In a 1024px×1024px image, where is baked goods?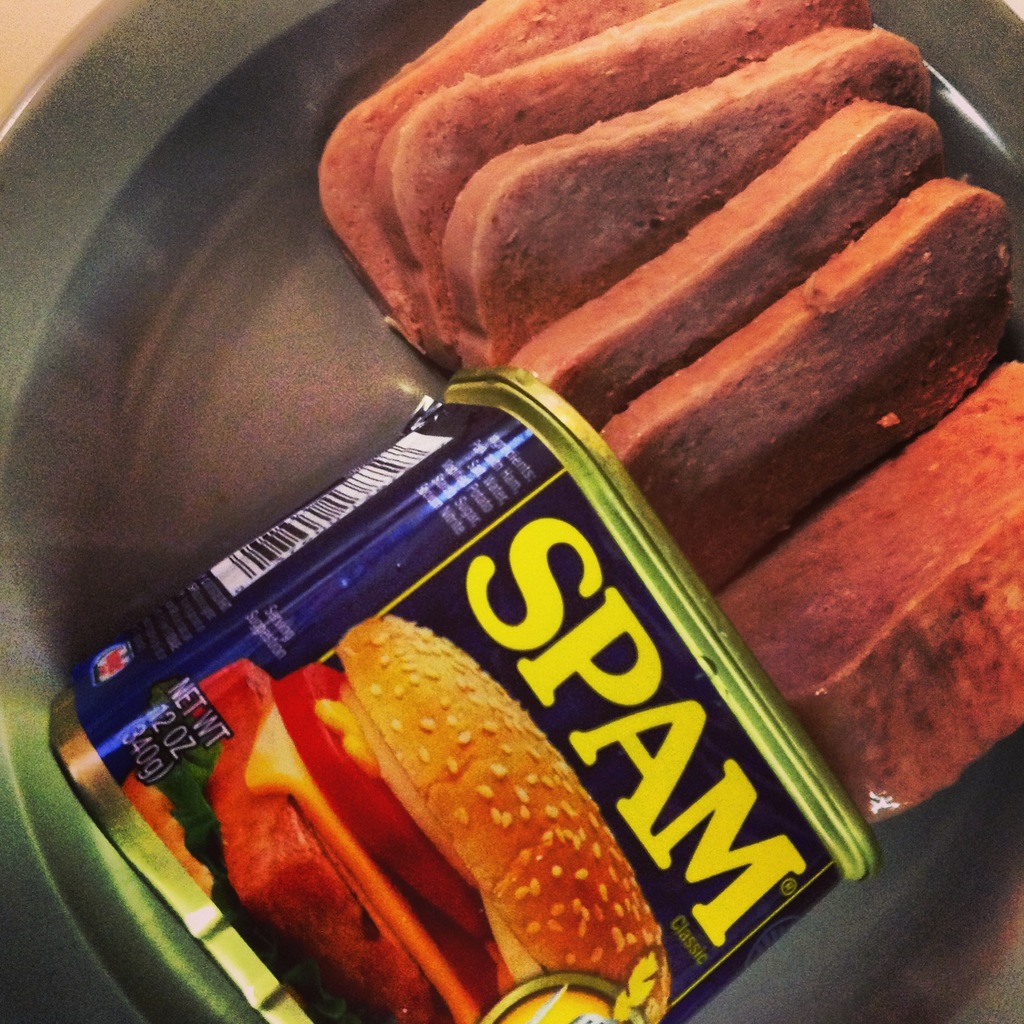
x1=316, y1=0, x2=664, y2=371.
